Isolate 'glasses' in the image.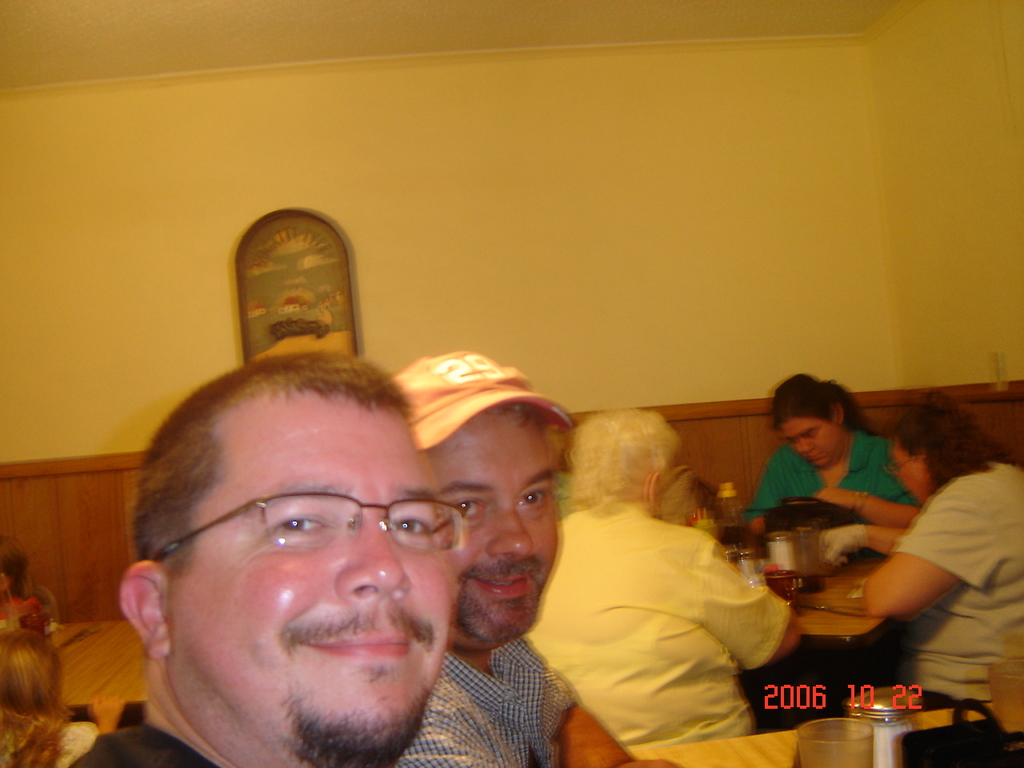
Isolated region: l=877, t=455, r=918, b=478.
